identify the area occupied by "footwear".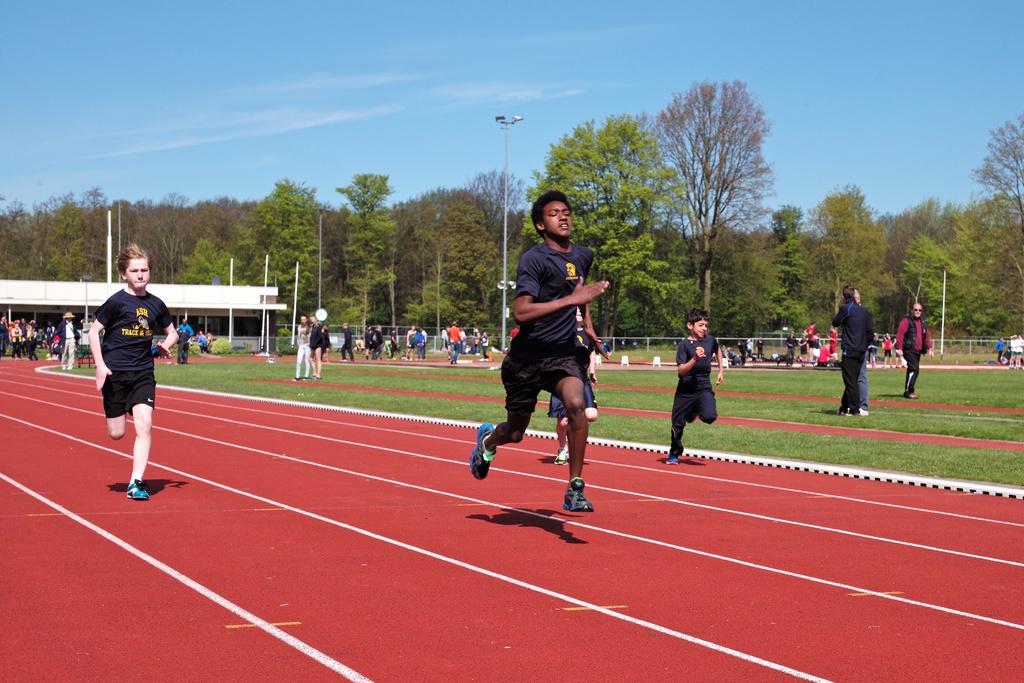
Area: {"x1": 563, "y1": 476, "x2": 595, "y2": 511}.
